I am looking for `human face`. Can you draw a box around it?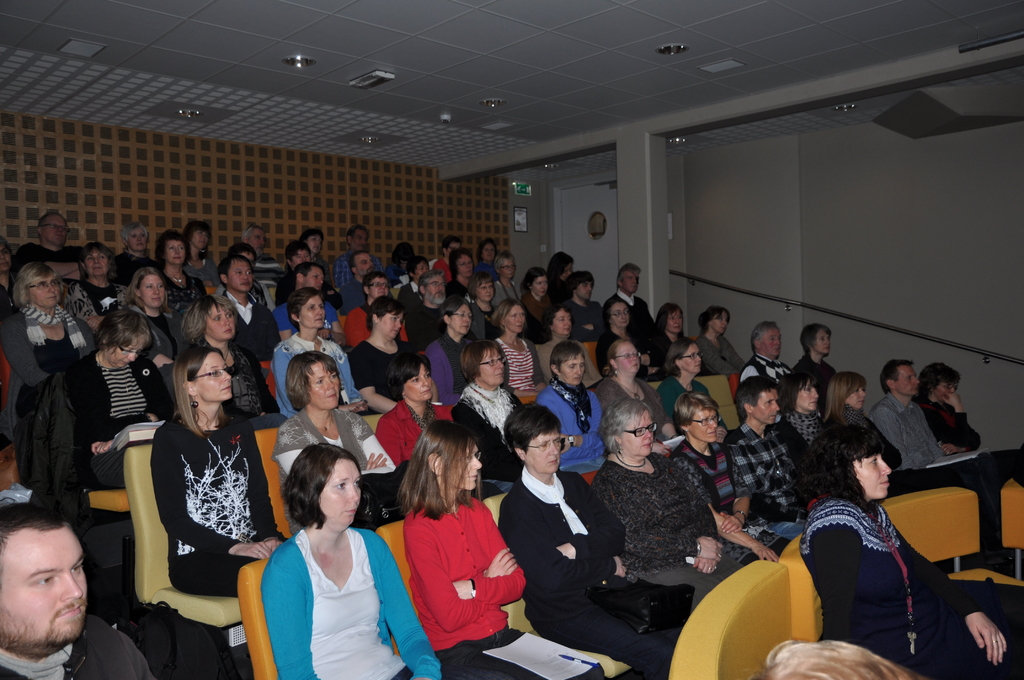
Sure, the bounding box is bbox=[691, 410, 717, 442].
